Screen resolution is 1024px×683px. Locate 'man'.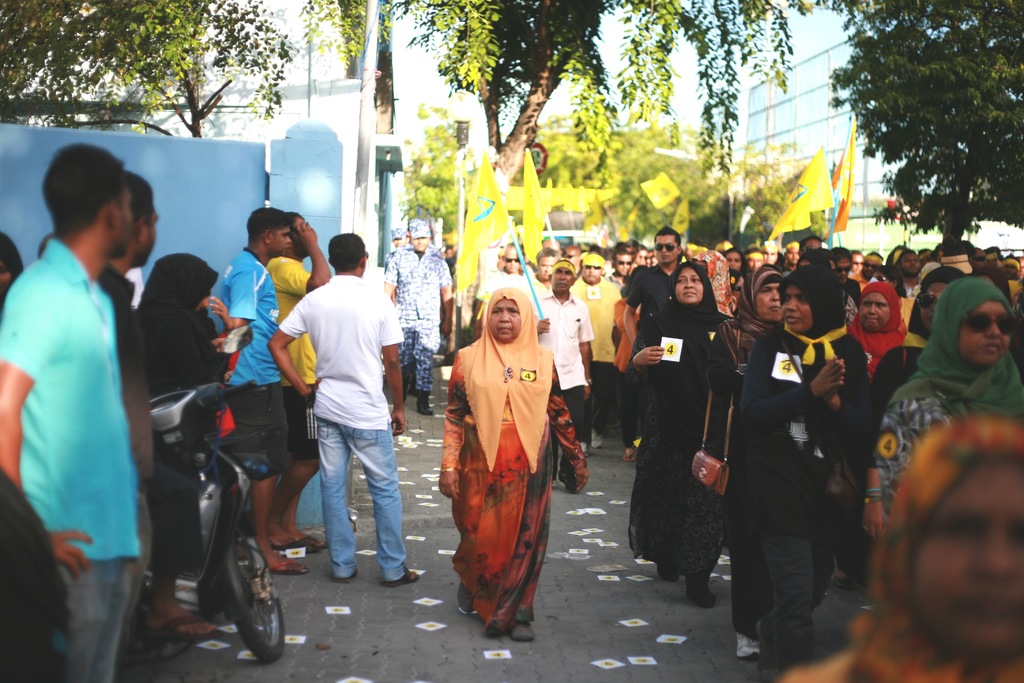
bbox=(743, 247, 765, 270).
